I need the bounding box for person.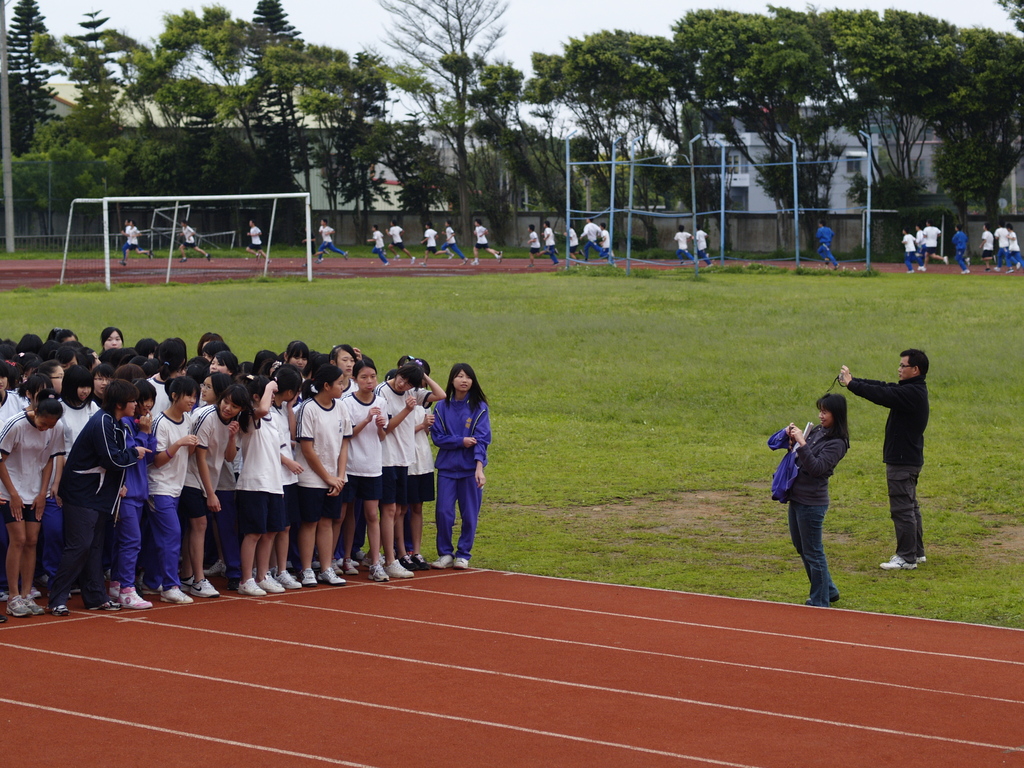
Here it is: [x1=470, y1=221, x2=507, y2=266].
